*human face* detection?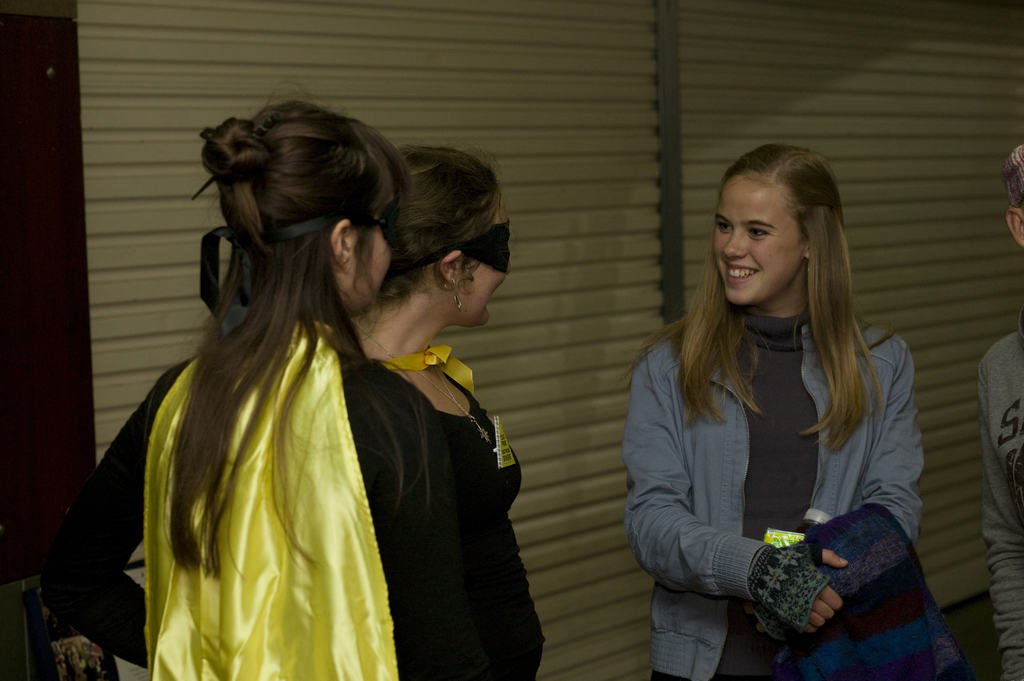
{"x1": 464, "y1": 209, "x2": 511, "y2": 322}
